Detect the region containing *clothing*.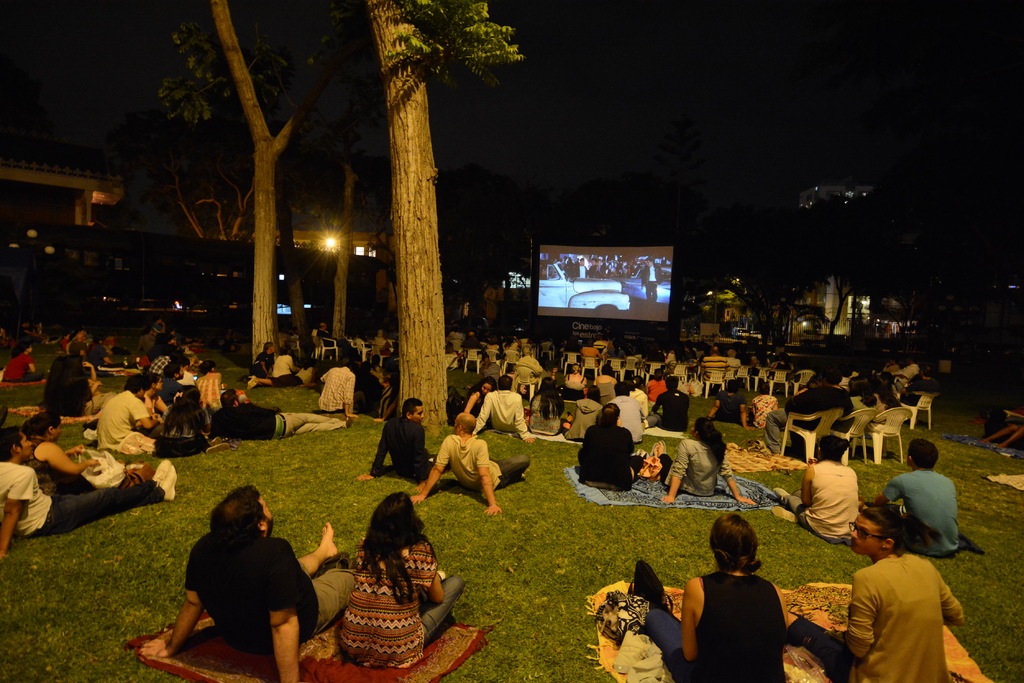
locate(184, 531, 353, 656).
